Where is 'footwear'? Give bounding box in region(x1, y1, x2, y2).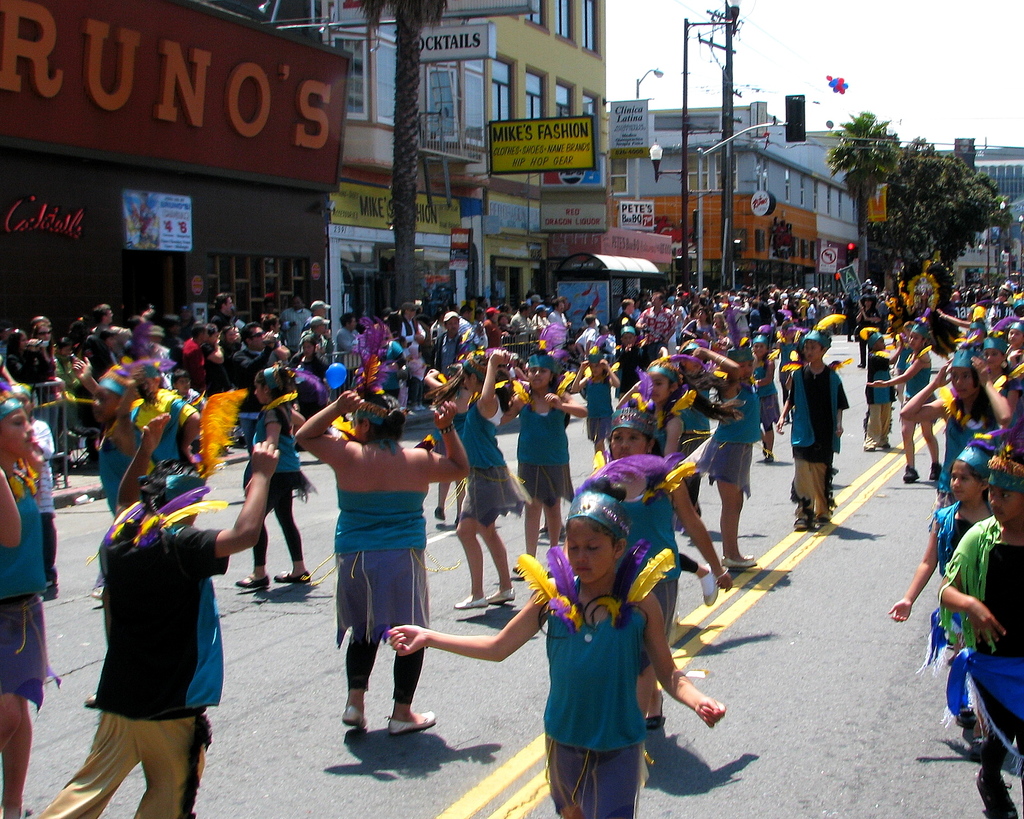
region(422, 398, 428, 408).
